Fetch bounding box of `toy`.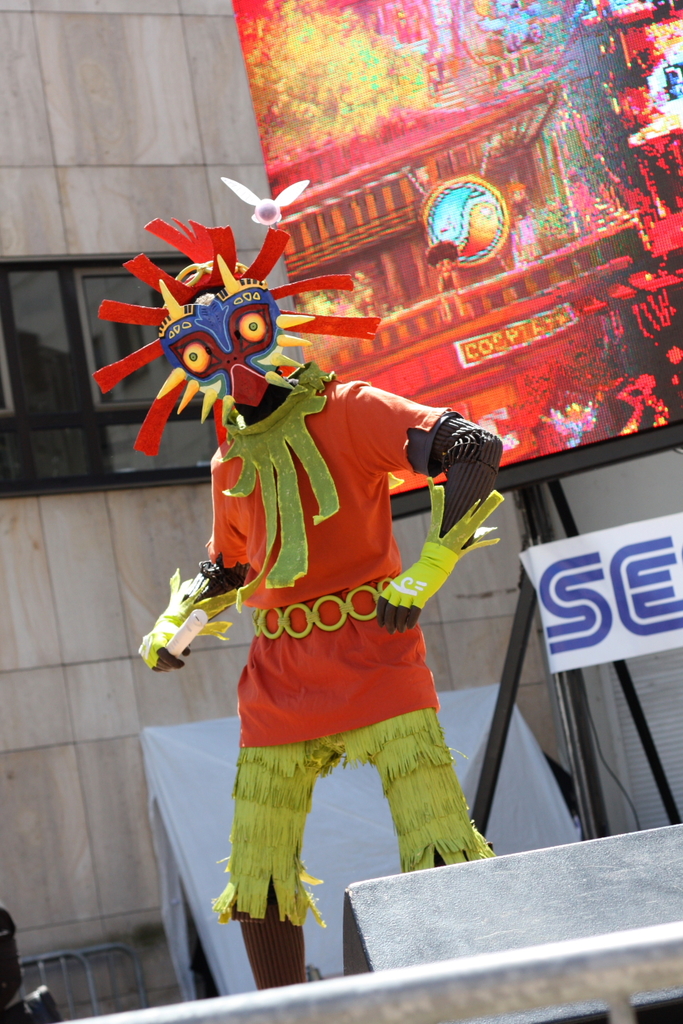
Bbox: select_region(124, 228, 538, 909).
